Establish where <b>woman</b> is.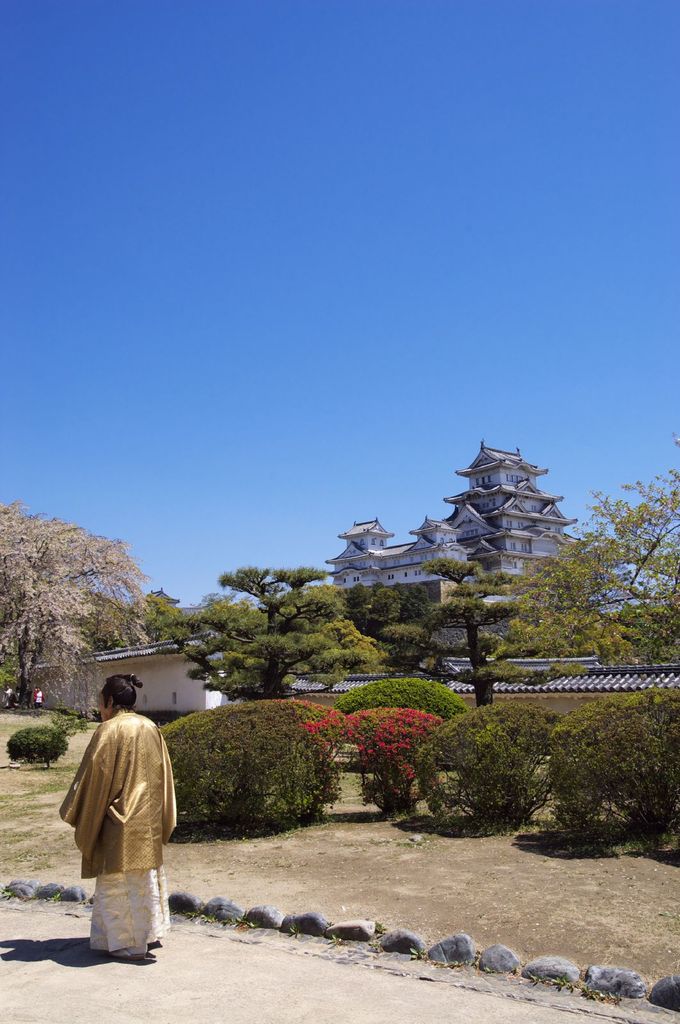
Established at bbox=(56, 684, 184, 952).
